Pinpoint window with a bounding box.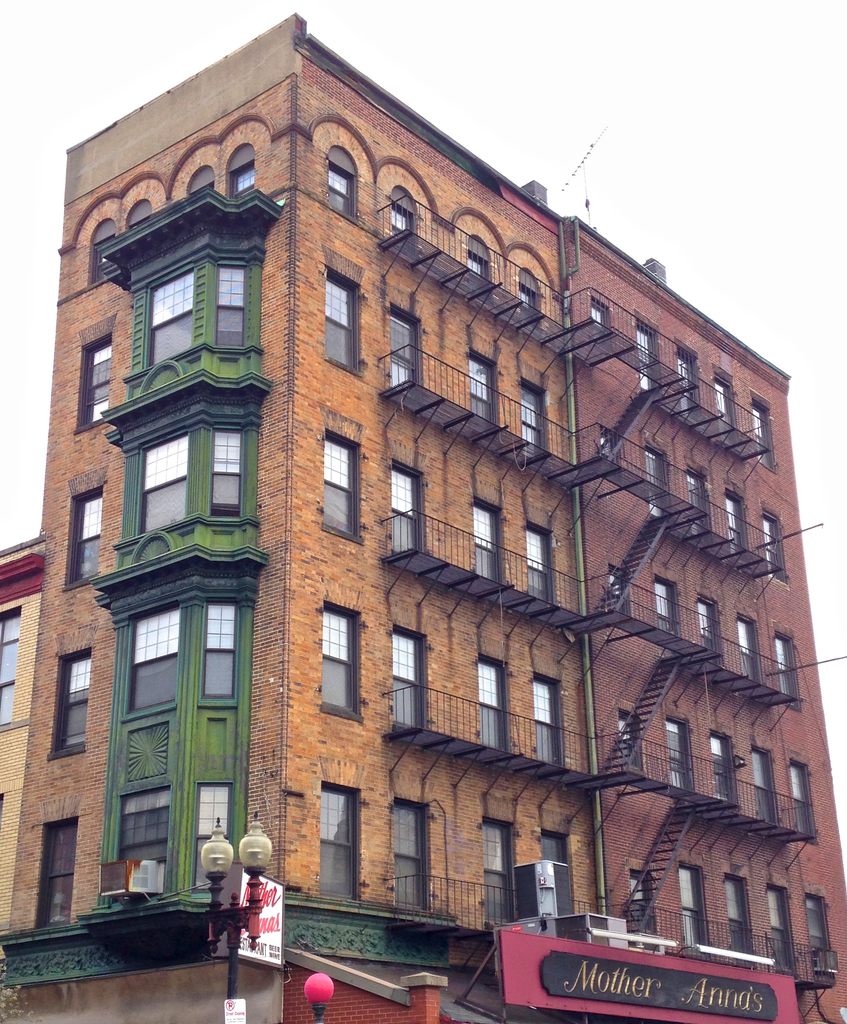
pyautogui.locateOnScreen(709, 729, 736, 808).
